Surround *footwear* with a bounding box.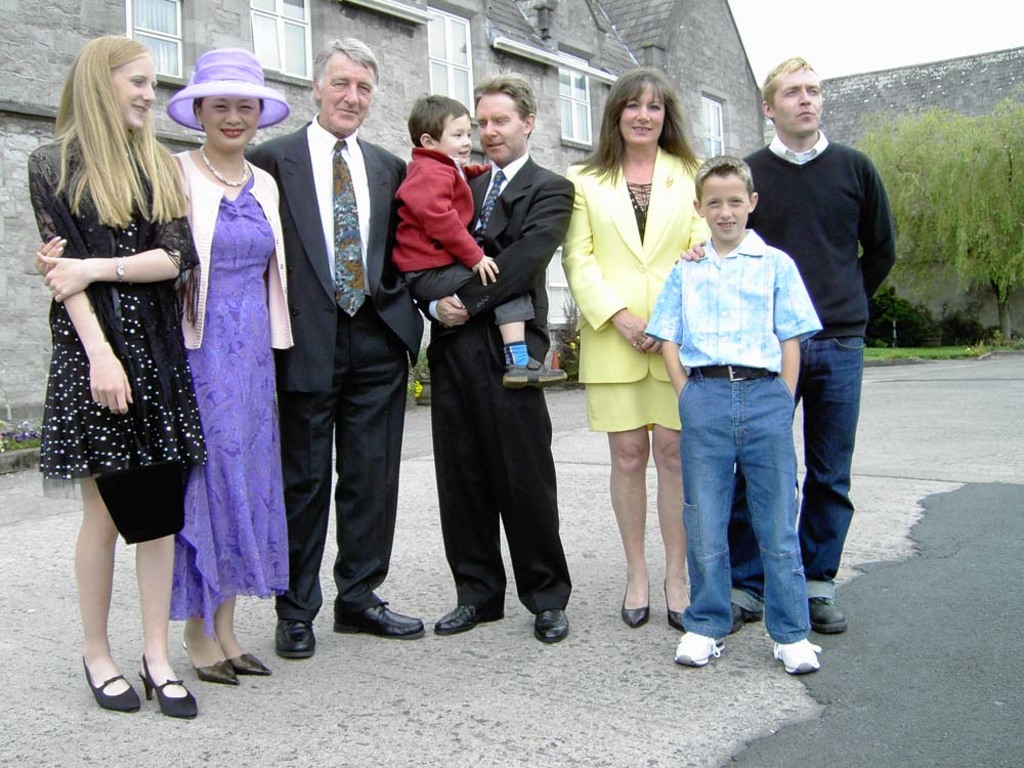
pyautogui.locateOnScreen(622, 580, 651, 627).
